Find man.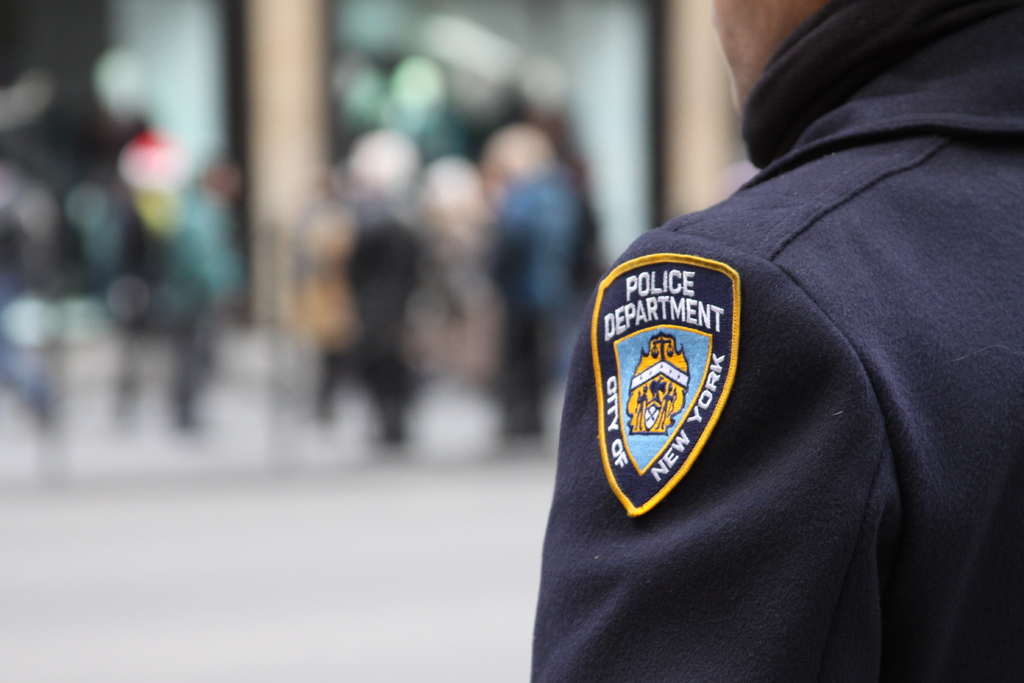
rect(517, 0, 1023, 682).
